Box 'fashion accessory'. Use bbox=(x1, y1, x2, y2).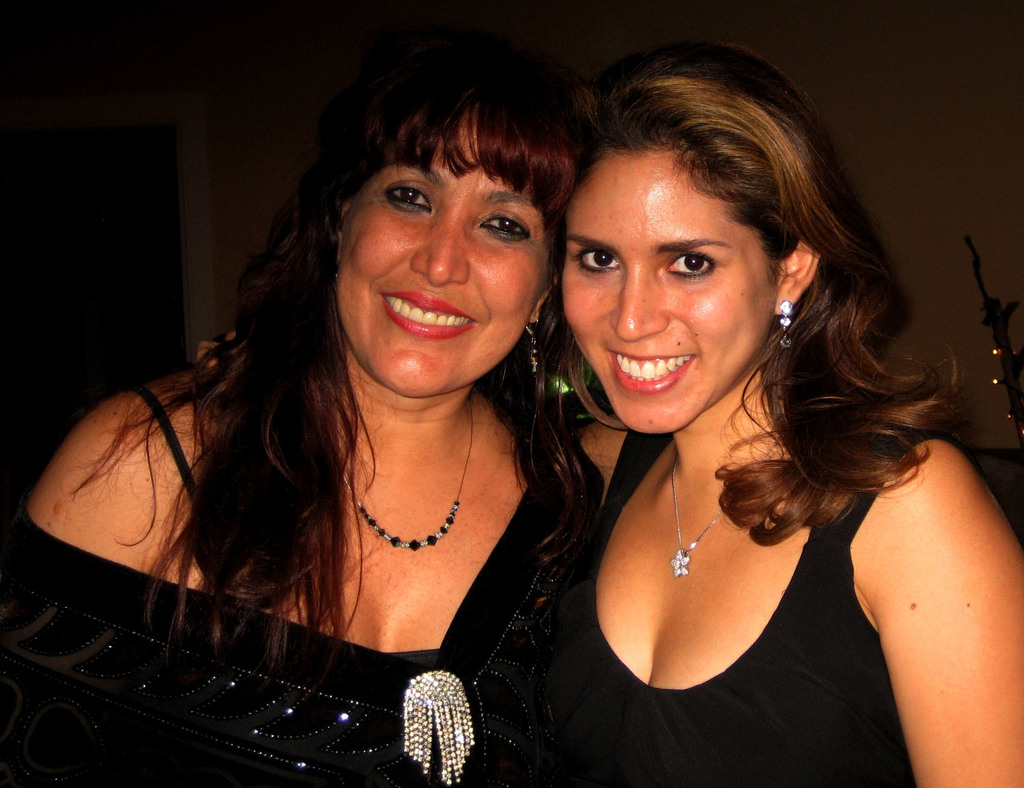
bbox=(666, 448, 728, 577).
